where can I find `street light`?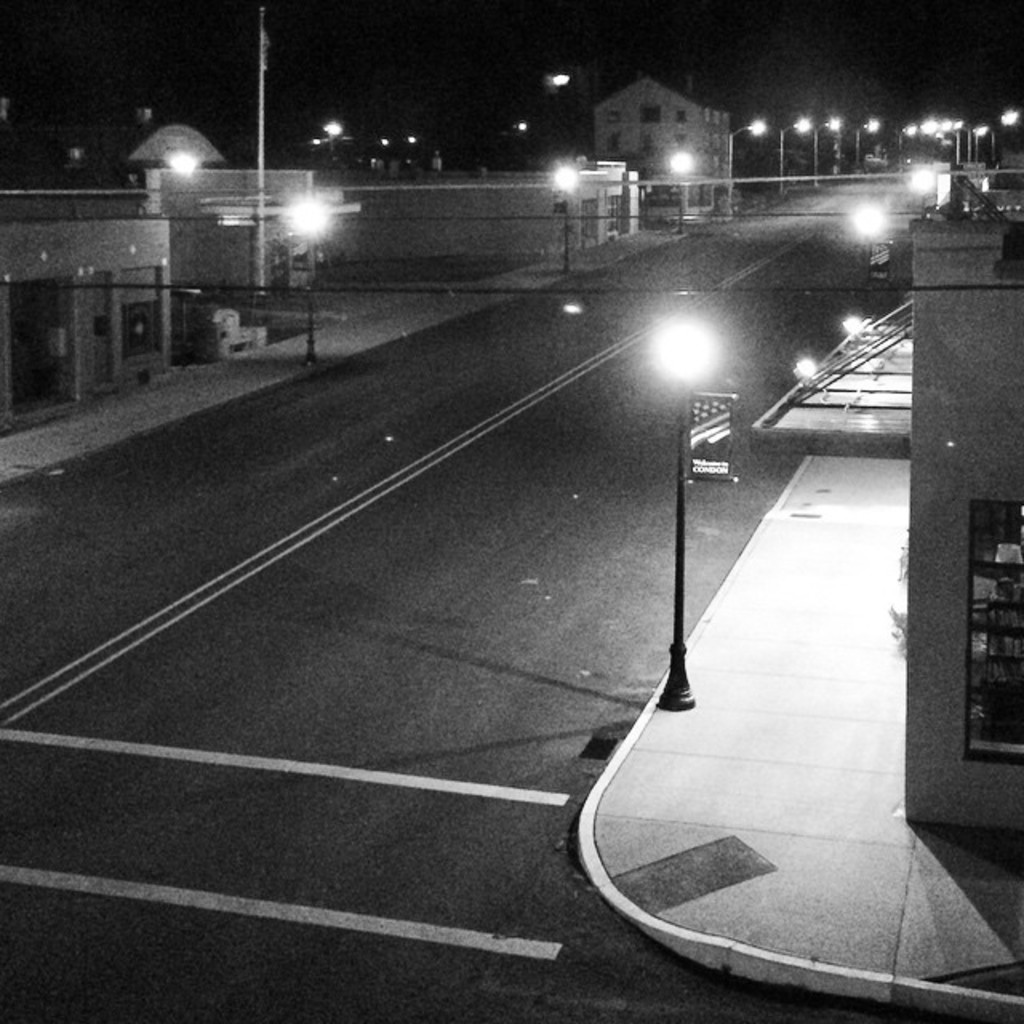
You can find it at pyautogui.locateOnScreen(670, 149, 693, 238).
